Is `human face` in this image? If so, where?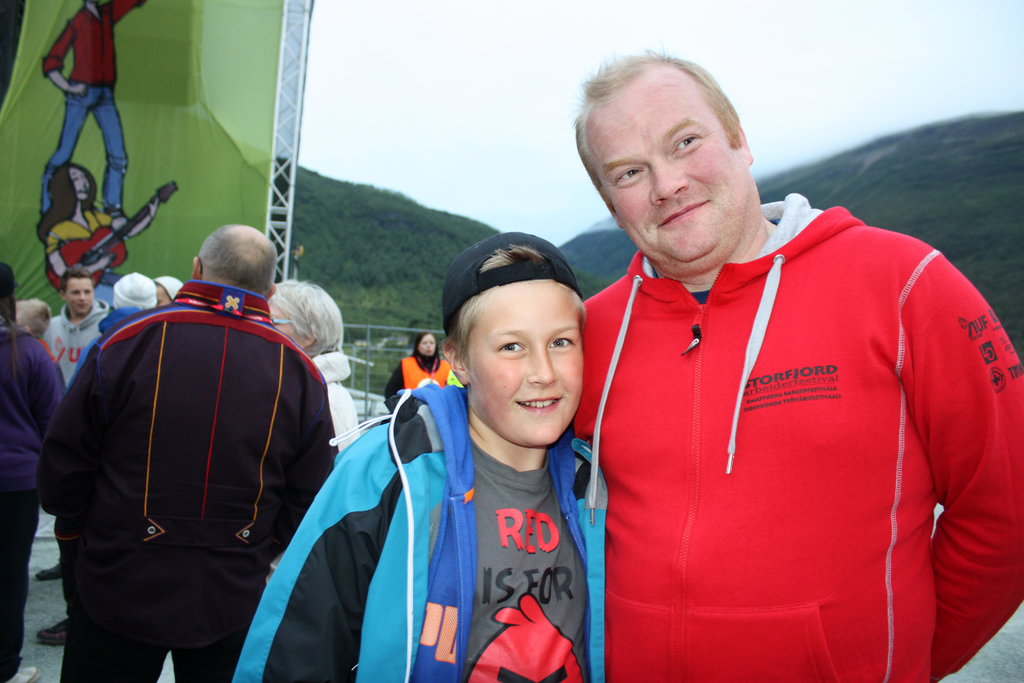
Yes, at {"x1": 420, "y1": 334, "x2": 435, "y2": 356}.
